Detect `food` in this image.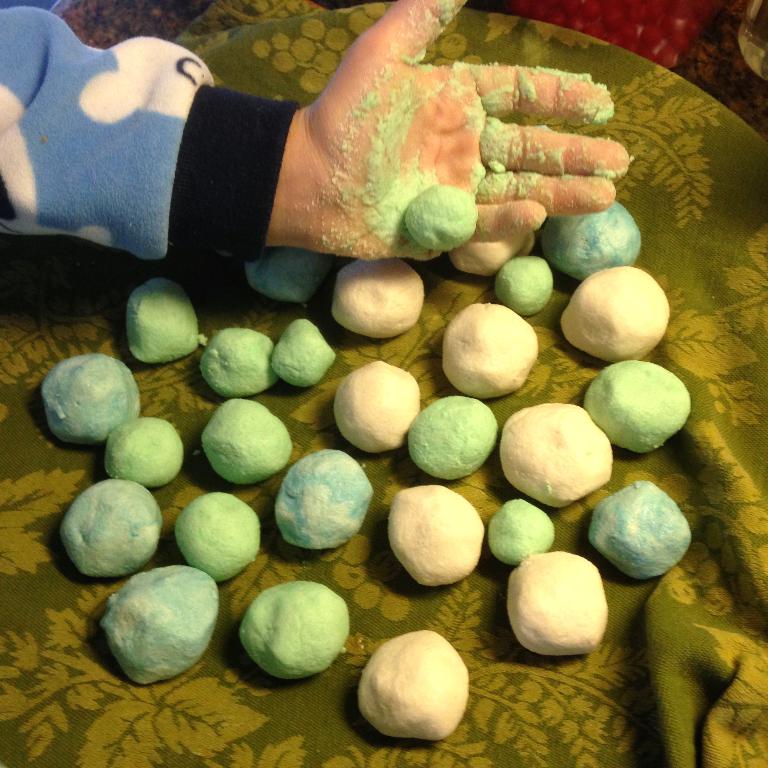
Detection: select_region(557, 266, 669, 364).
